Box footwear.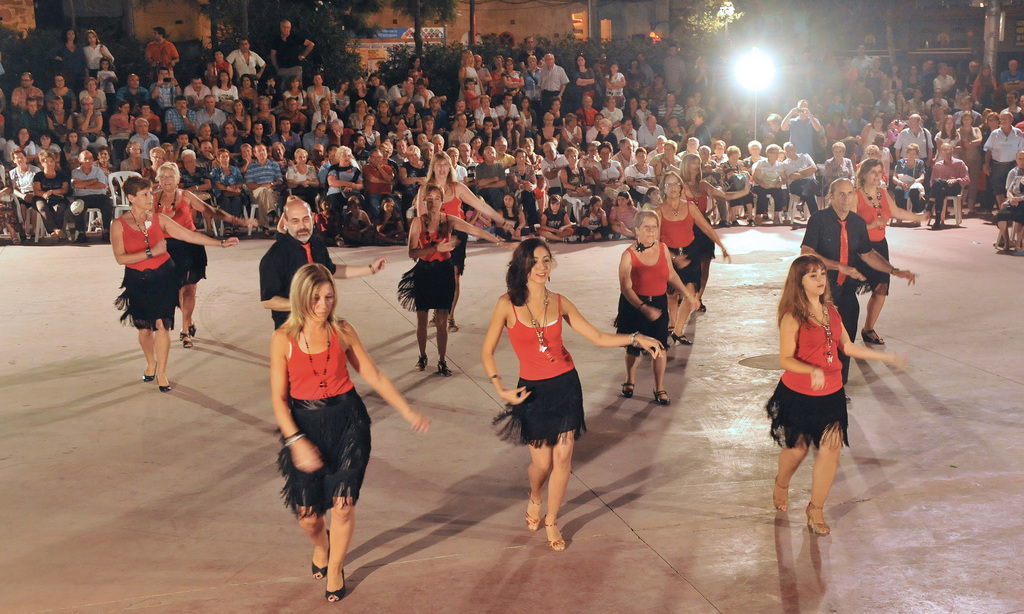
810, 503, 831, 537.
